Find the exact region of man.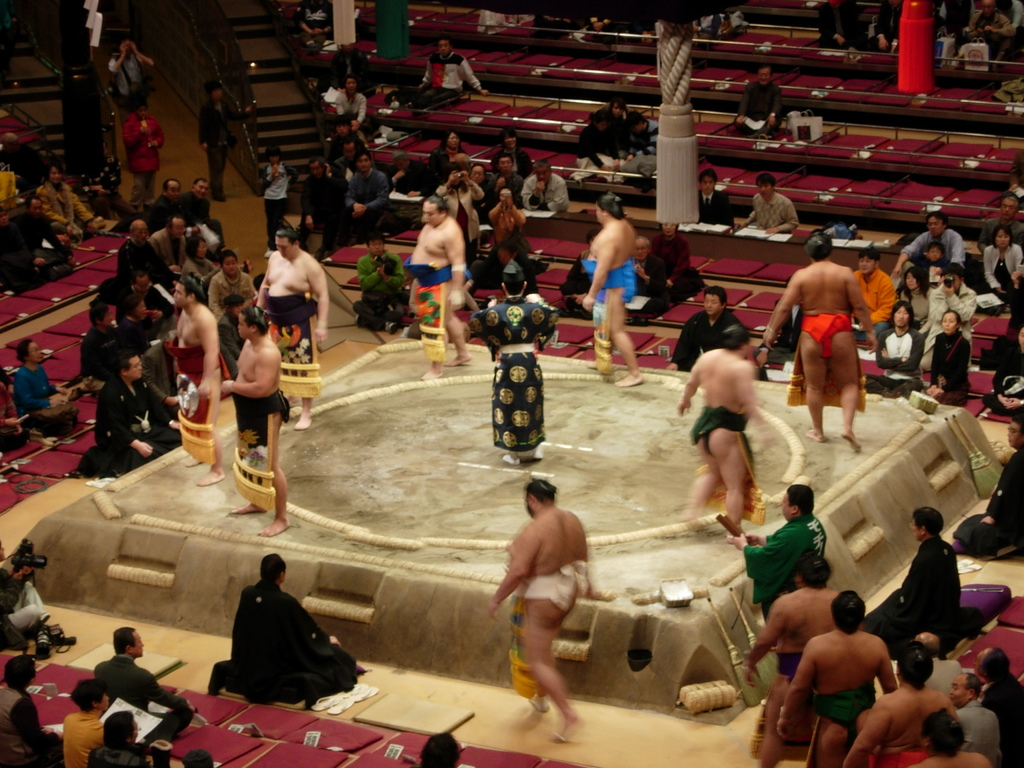
Exact region: l=214, t=294, r=246, b=377.
